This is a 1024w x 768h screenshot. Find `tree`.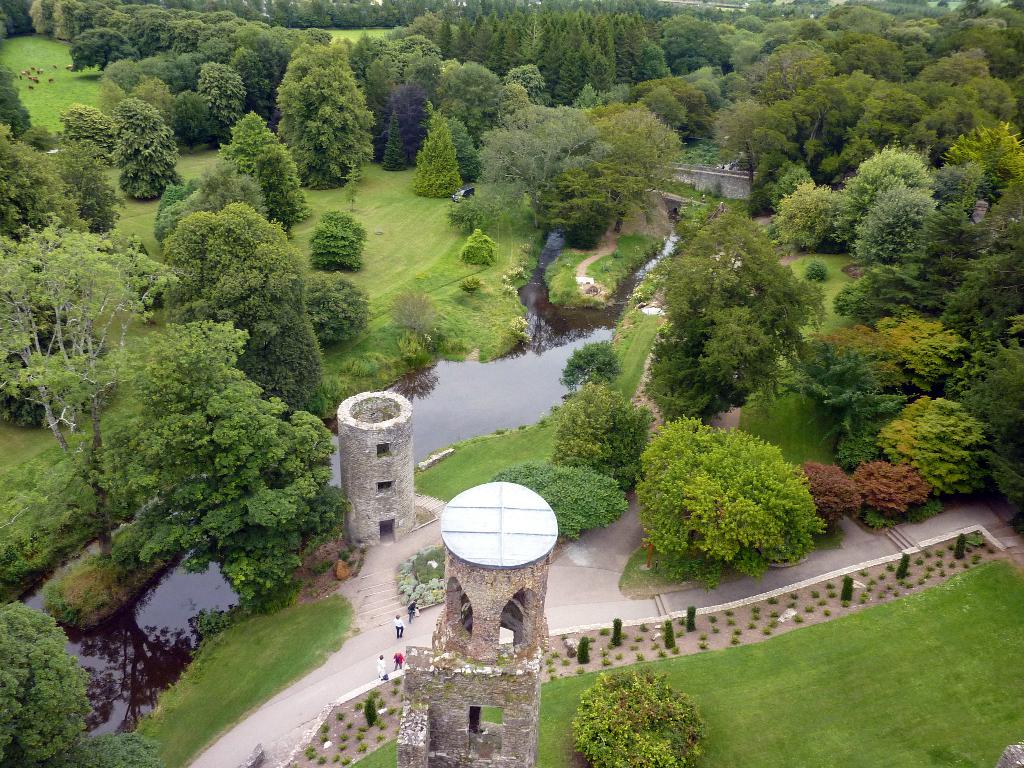
Bounding box: 109 94 177 193.
